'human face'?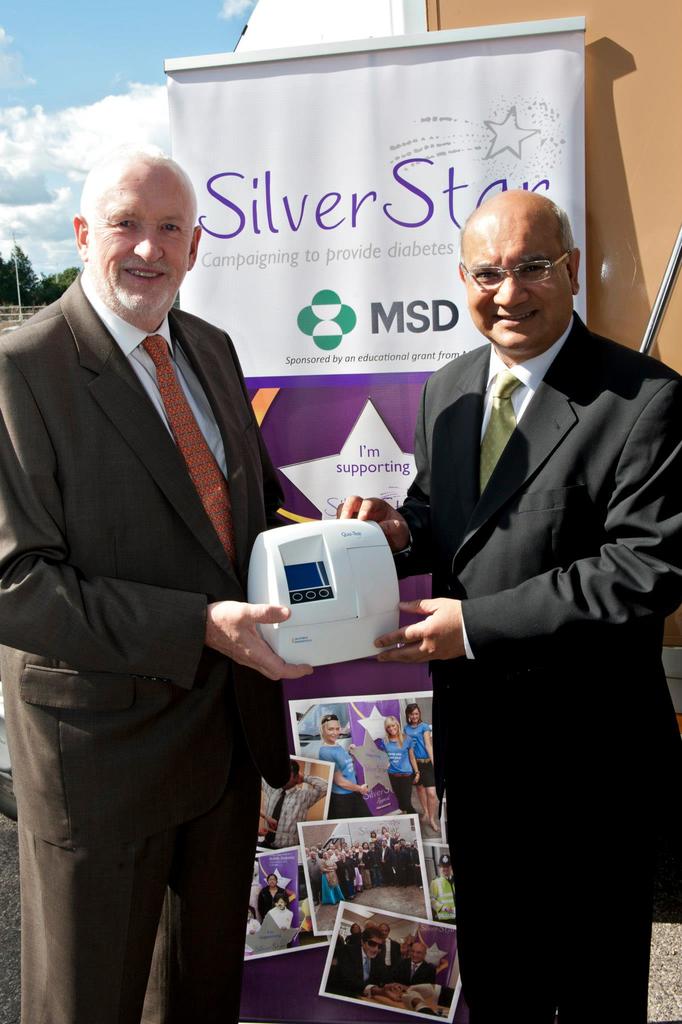
Rect(88, 192, 192, 314)
